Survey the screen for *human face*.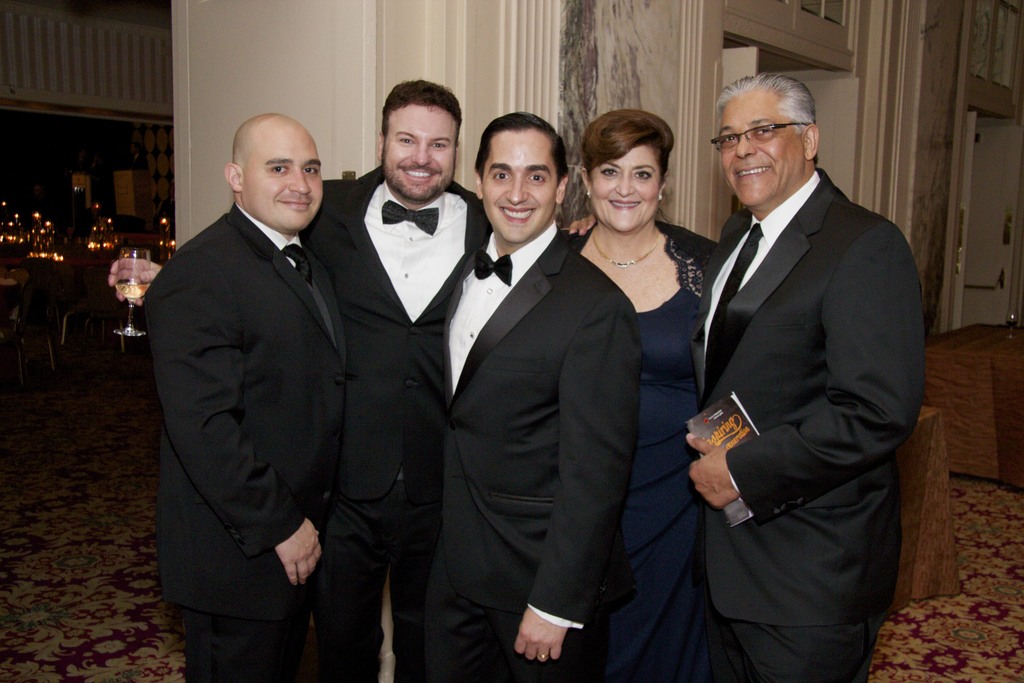
Survey found: 723:99:807:201.
